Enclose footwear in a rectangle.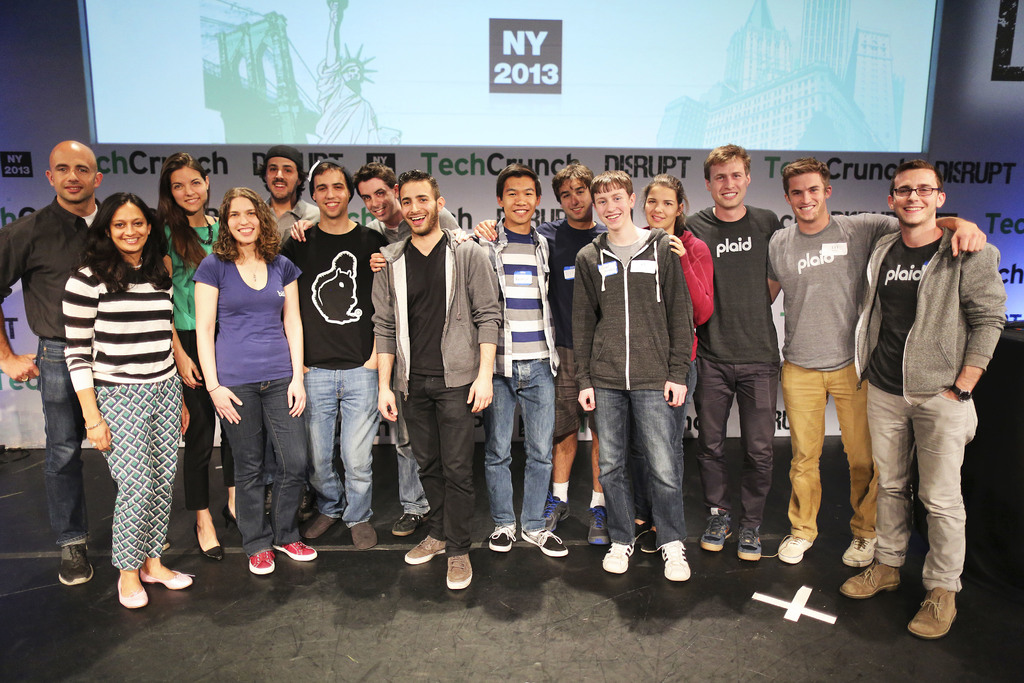
[left=586, top=506, right=611, bottom=548].
